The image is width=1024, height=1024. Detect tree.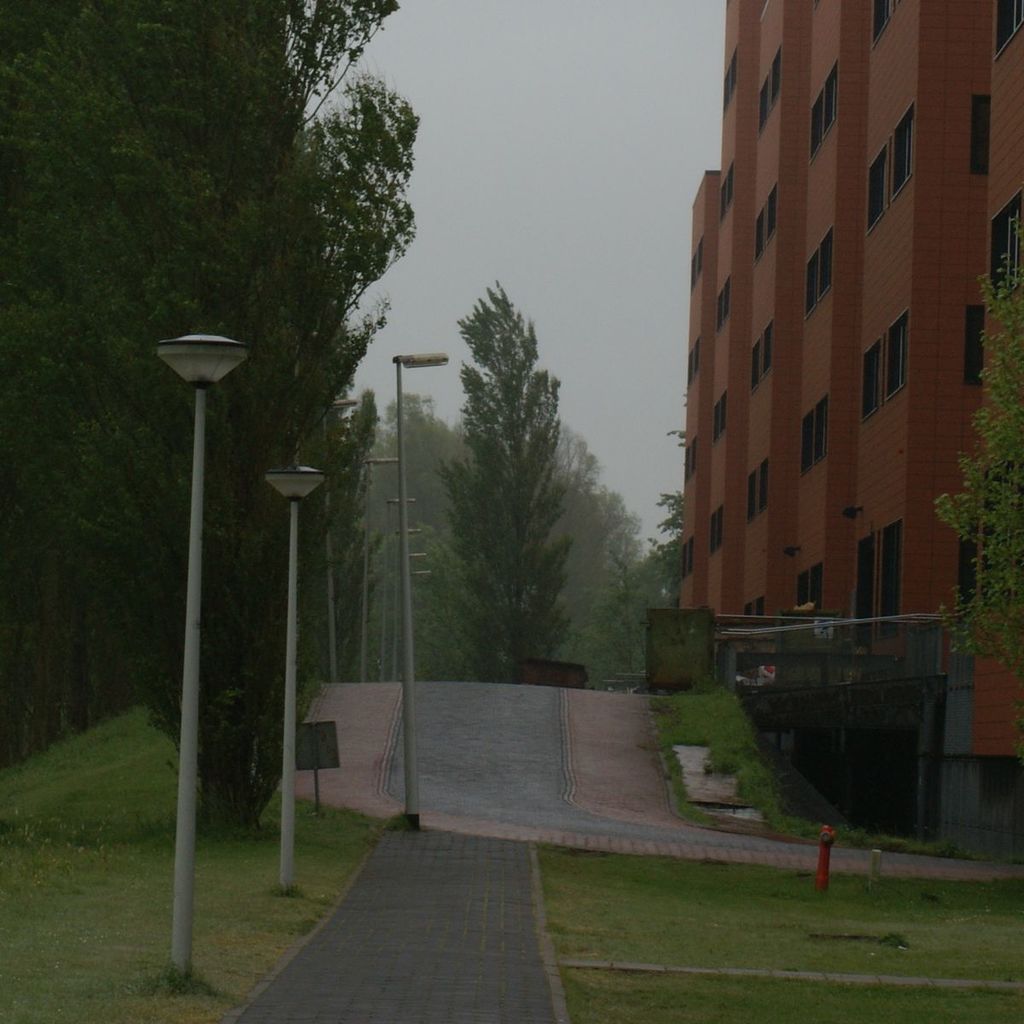
Detection: (604,433,687,685).
